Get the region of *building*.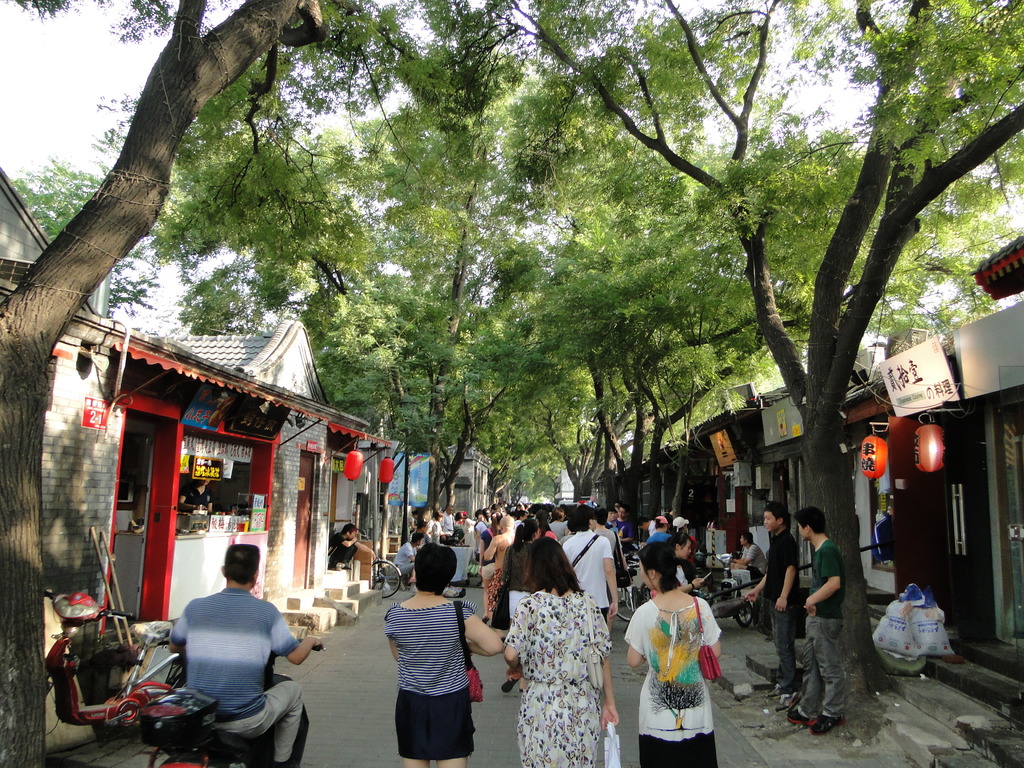
{"x1": 328, "y1": 418, "x2": 386, "y2": 553}.
